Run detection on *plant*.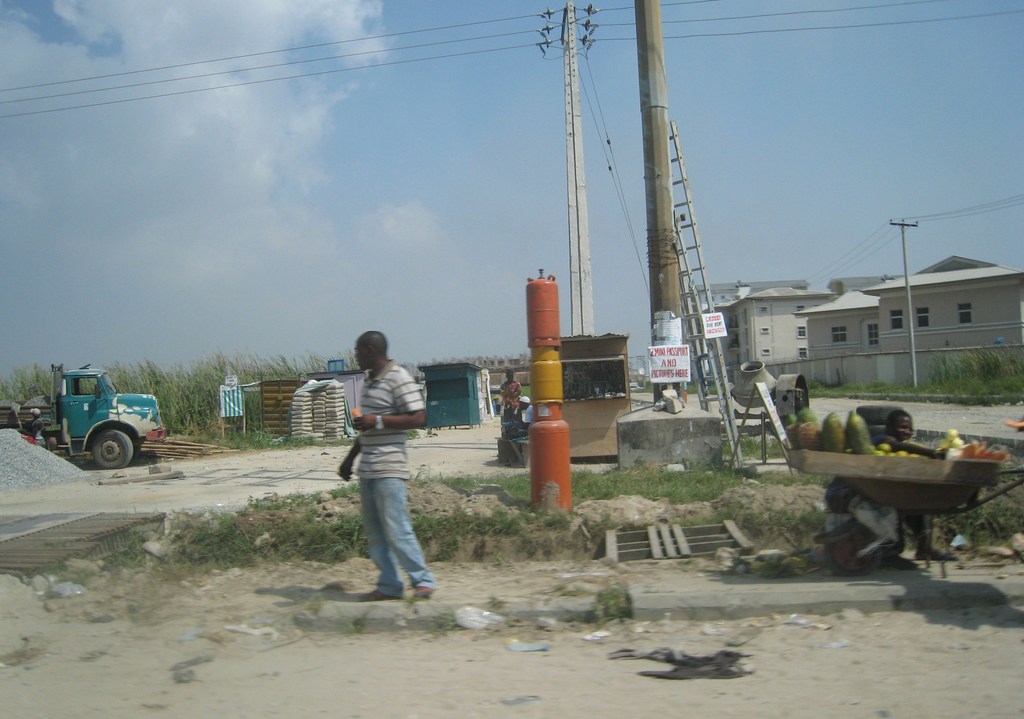
Result: bbox=[722, 424, 776, 458].
